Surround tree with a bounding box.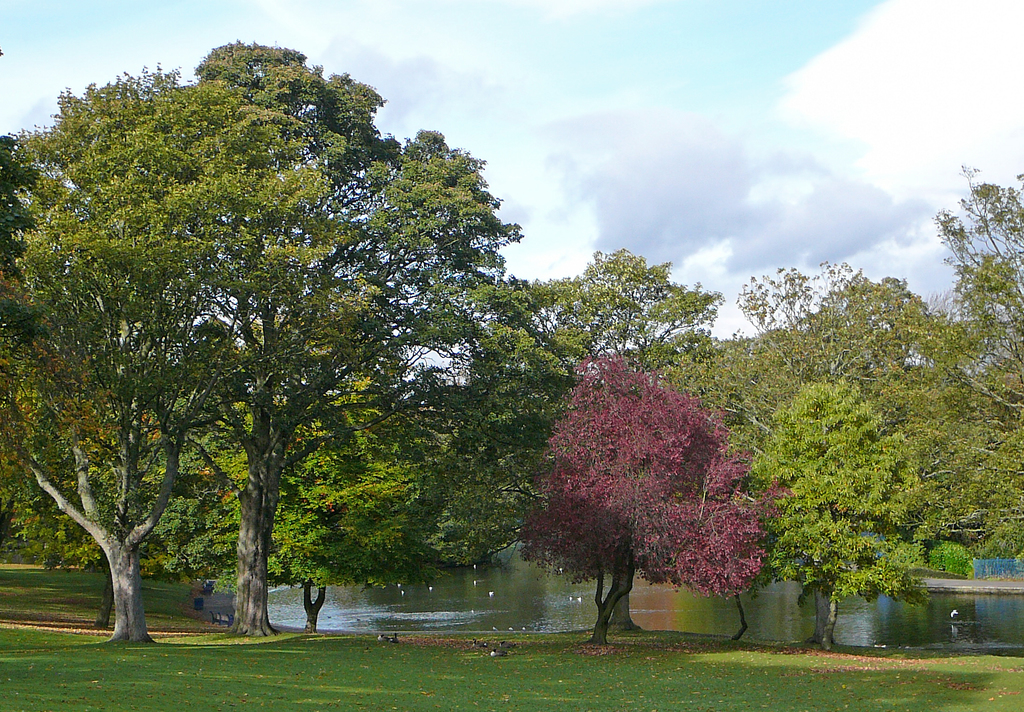
749/371/954/651.
